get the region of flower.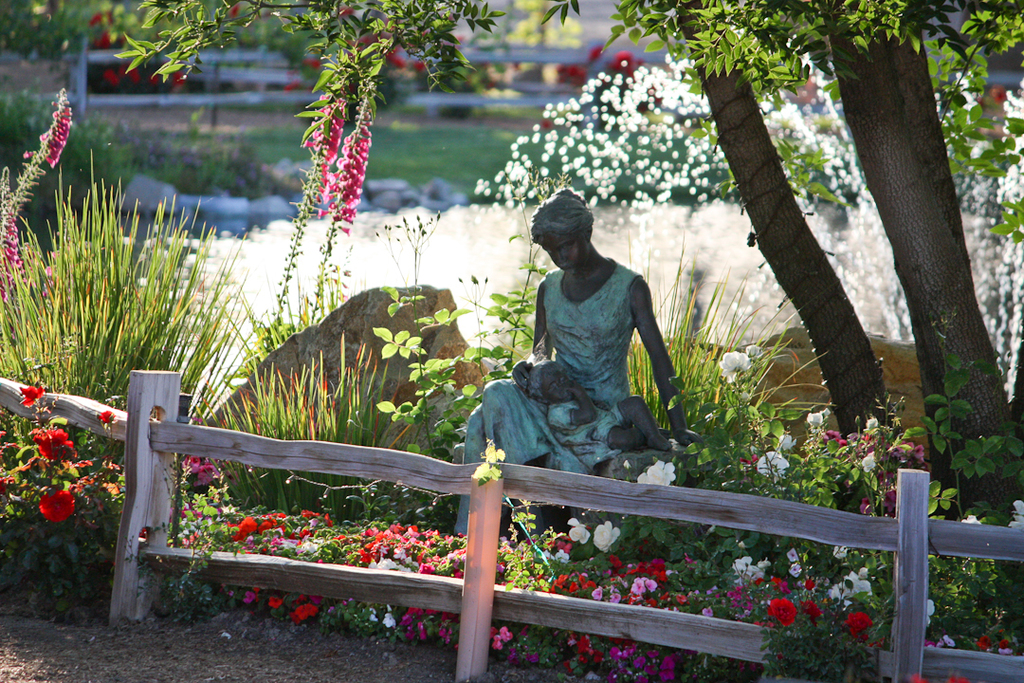
[x1=763, y1=600, x2=795, y2=628].
